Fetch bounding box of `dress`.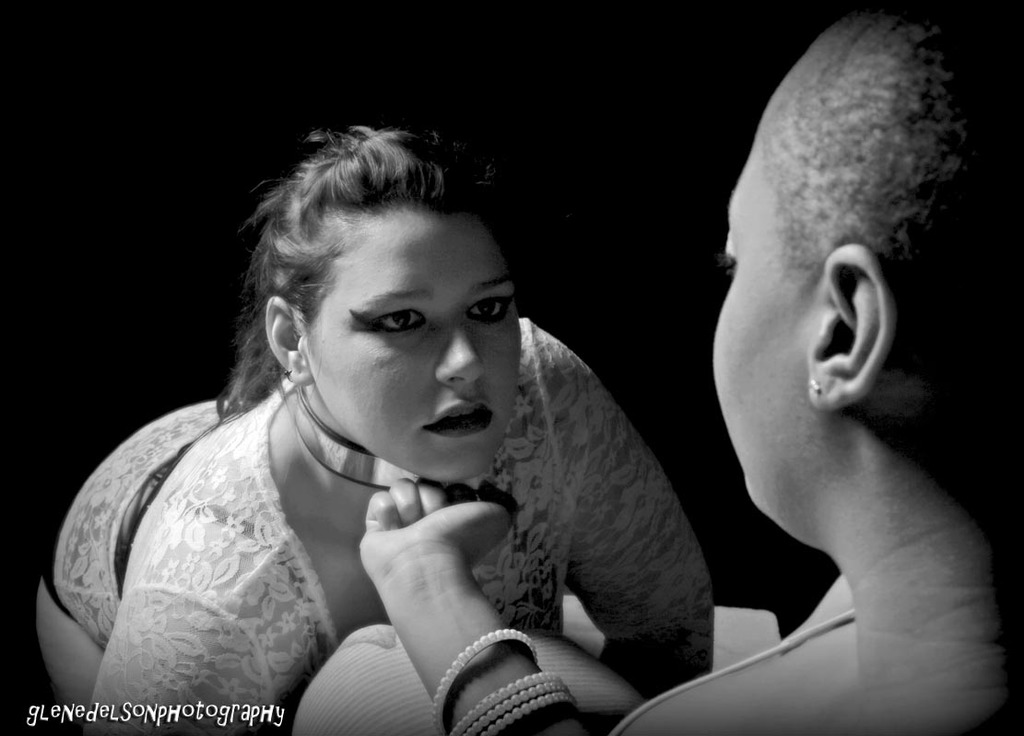
Bbox: x1=43, y1=318, x2=712, y2=735.
